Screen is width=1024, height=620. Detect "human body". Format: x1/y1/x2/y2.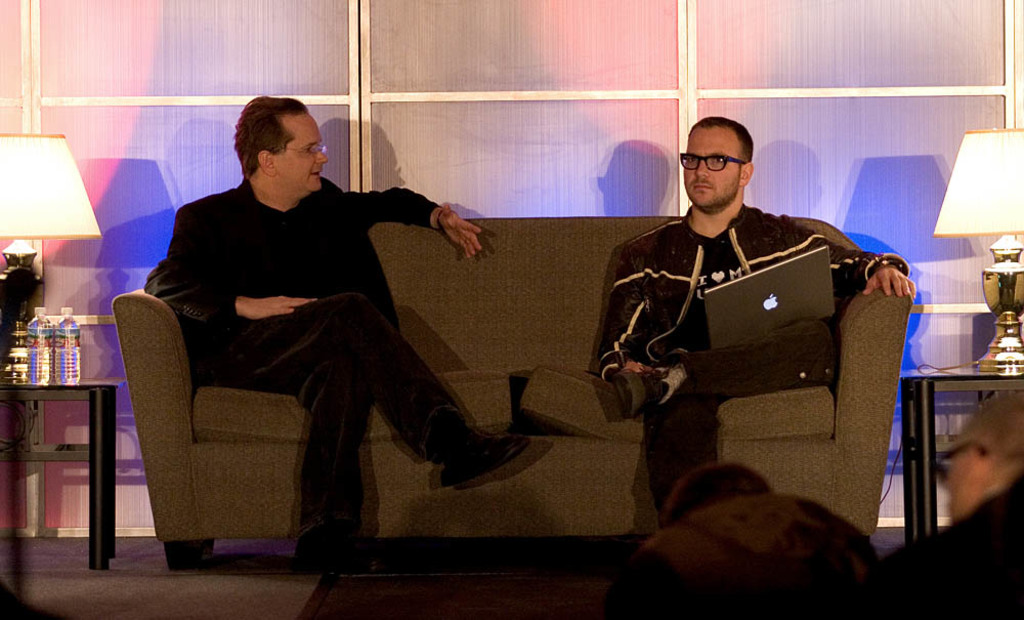
589/115/919/536.
